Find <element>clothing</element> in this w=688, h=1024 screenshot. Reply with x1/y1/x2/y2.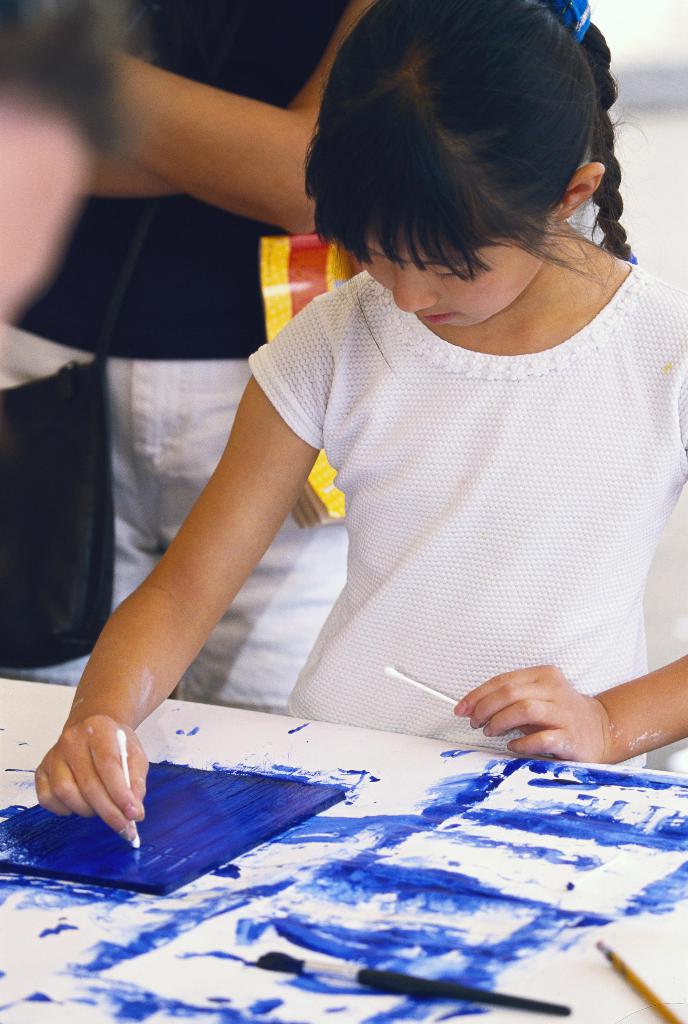
225/227/687/753.
